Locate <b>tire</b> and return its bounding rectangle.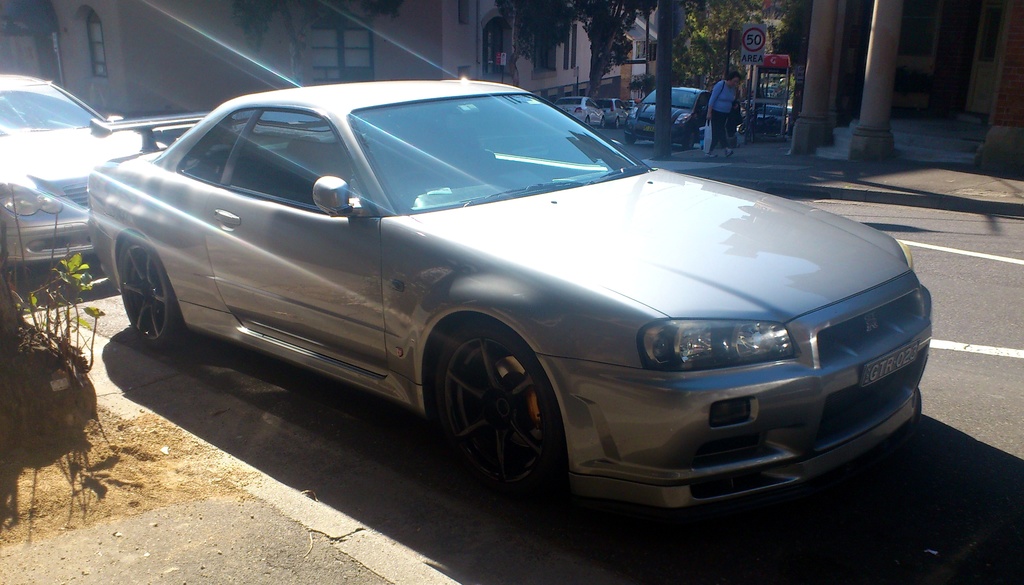
<box>121,235,181,346</box>.
